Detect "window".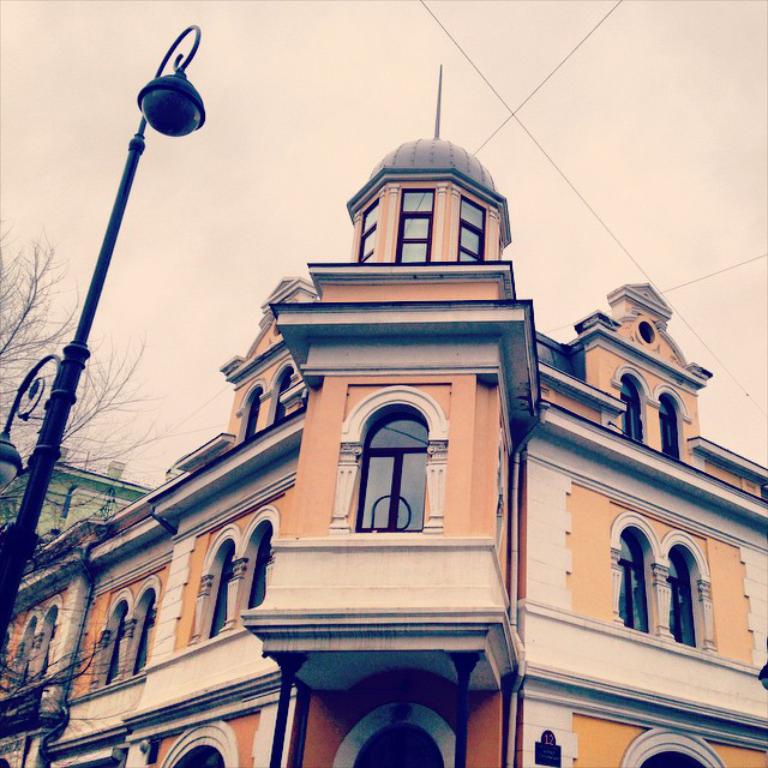
Detected at 350:196:380:264.
